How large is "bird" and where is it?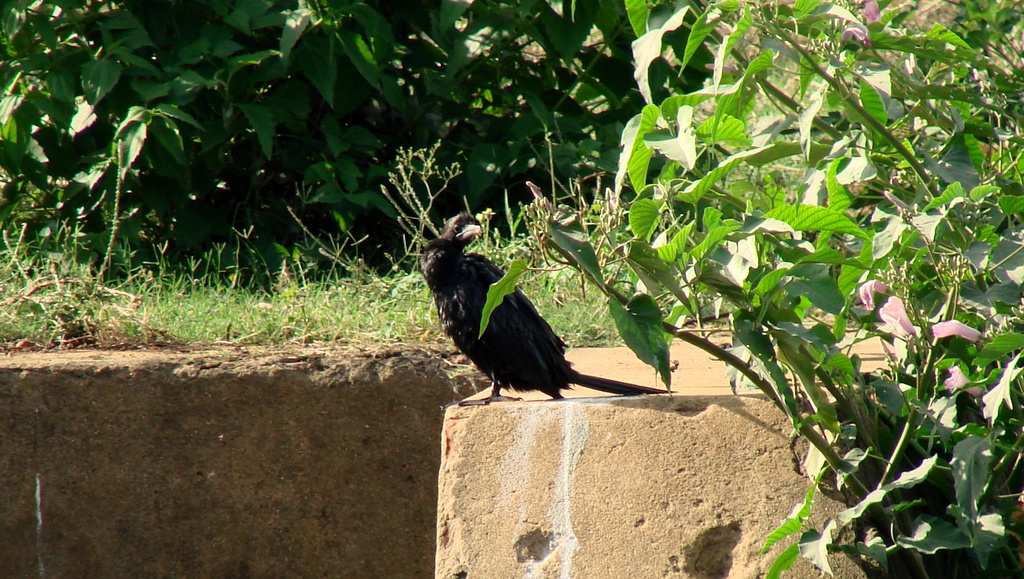
Bounding box: 420, 222, 633, 428.
